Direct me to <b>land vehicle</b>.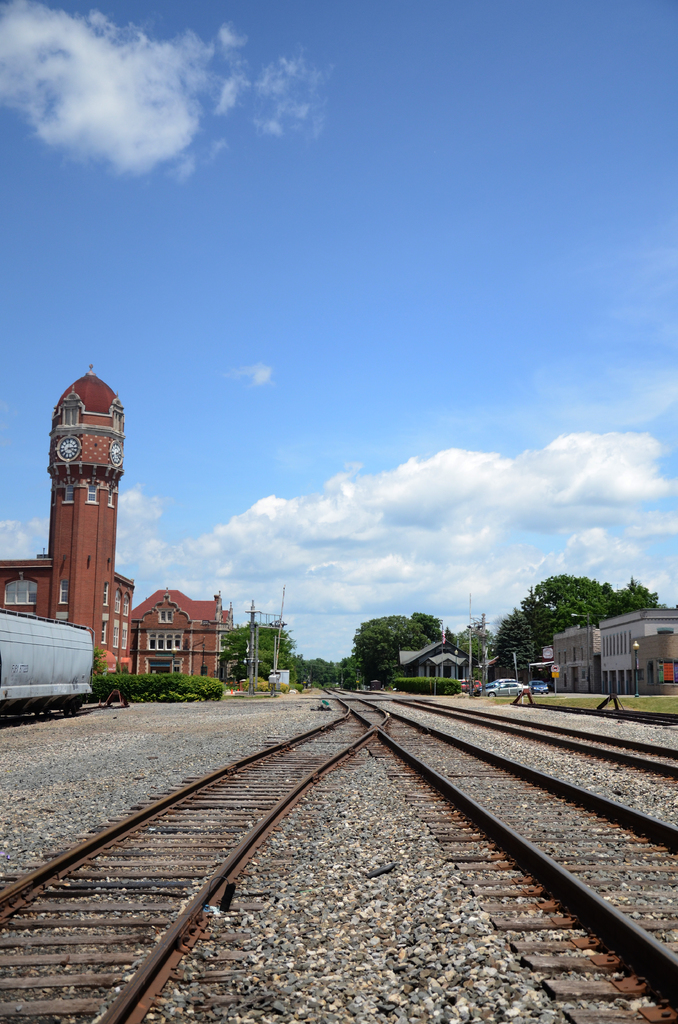
Direction: (485, 684, 531, 696).
